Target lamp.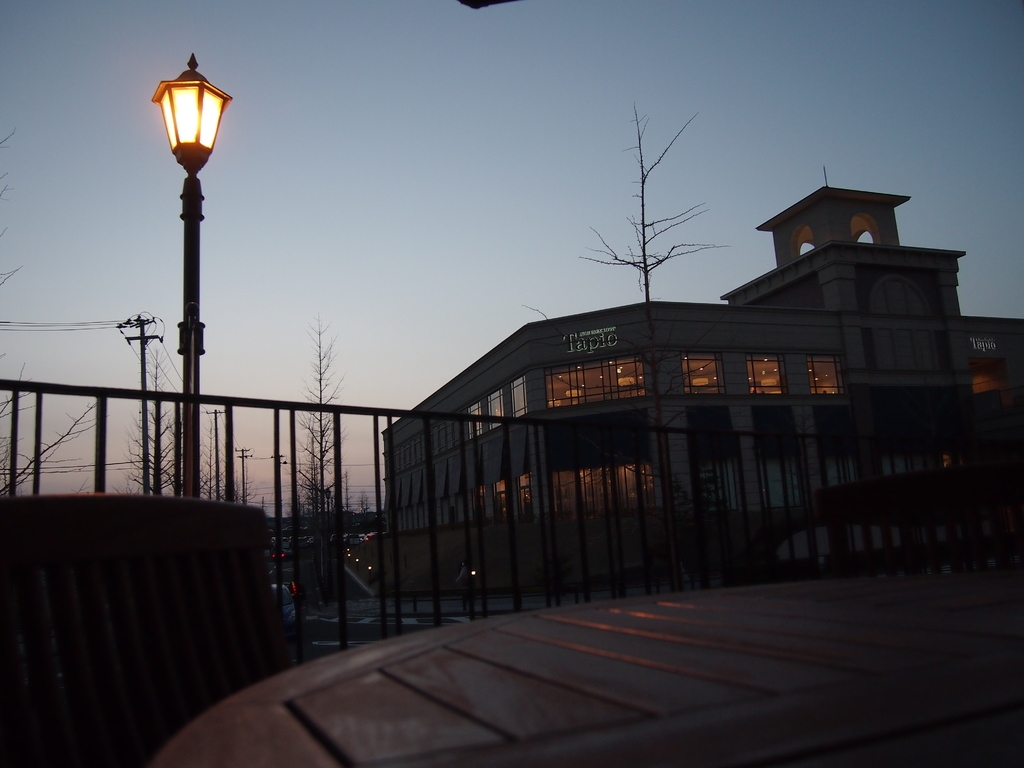
Target region: (x1=771, y1=389, x2=783, y2=395).
